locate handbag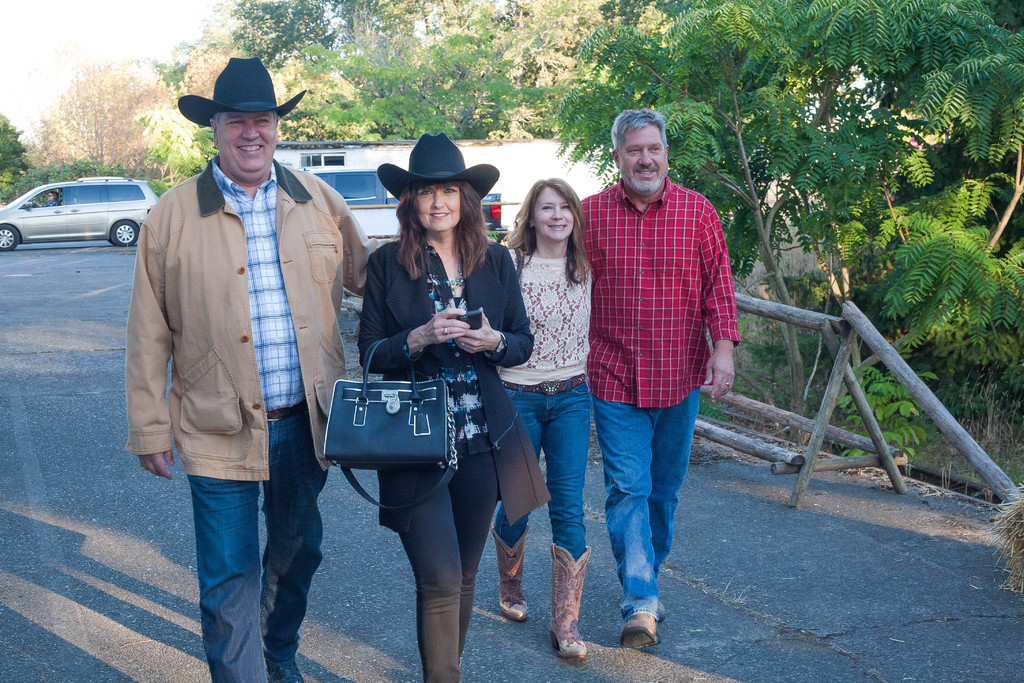
locate(322, 336, 456, 516)
